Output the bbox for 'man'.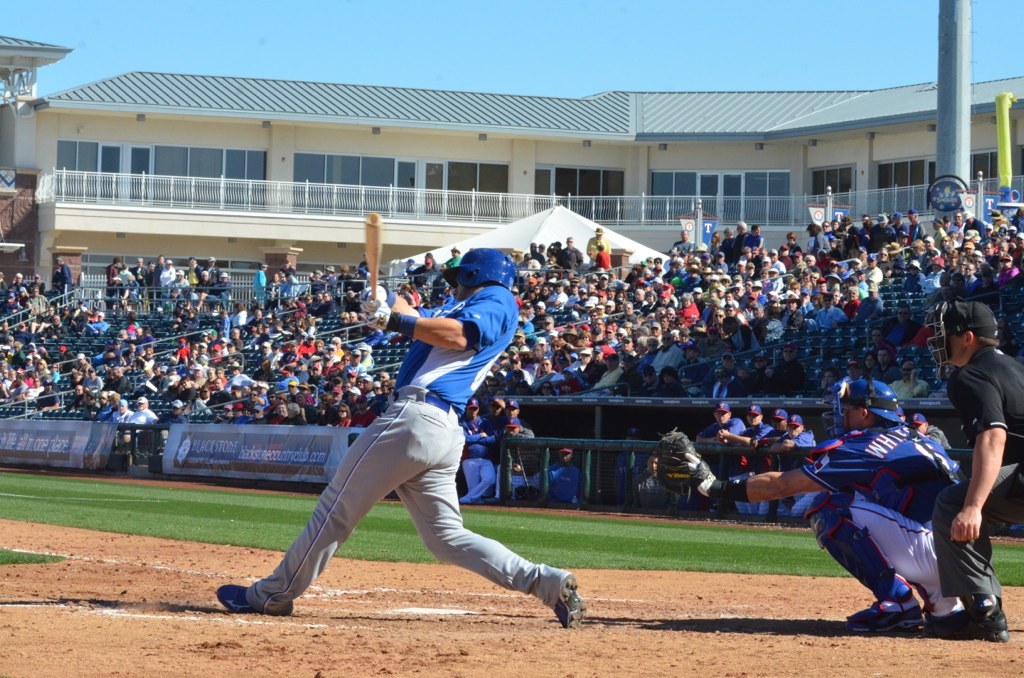
region(882, 307, 921, 345).
